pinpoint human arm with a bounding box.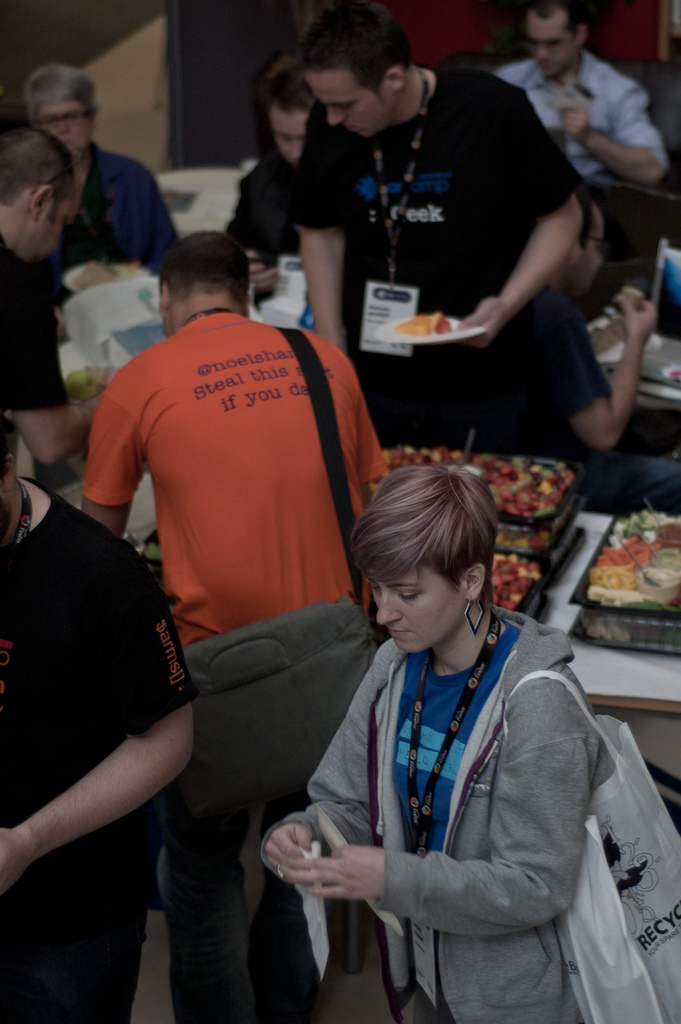
x1=305, y1=843, x2=381, y2=900.
